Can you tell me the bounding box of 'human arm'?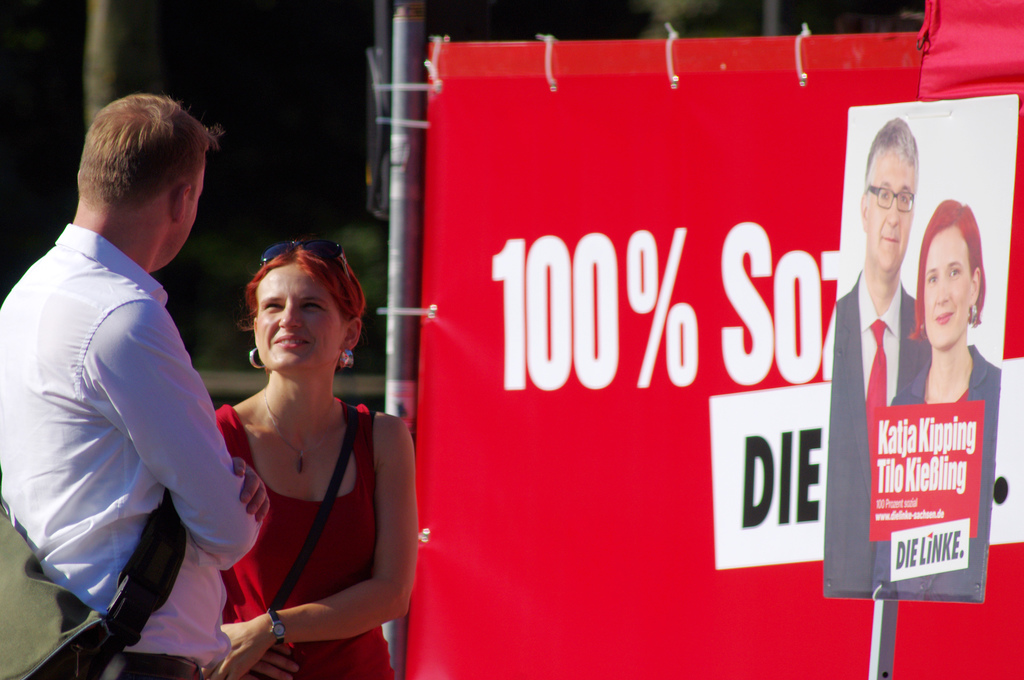
pyautogui.locateOnScreen(232, 462, 269, 523).
